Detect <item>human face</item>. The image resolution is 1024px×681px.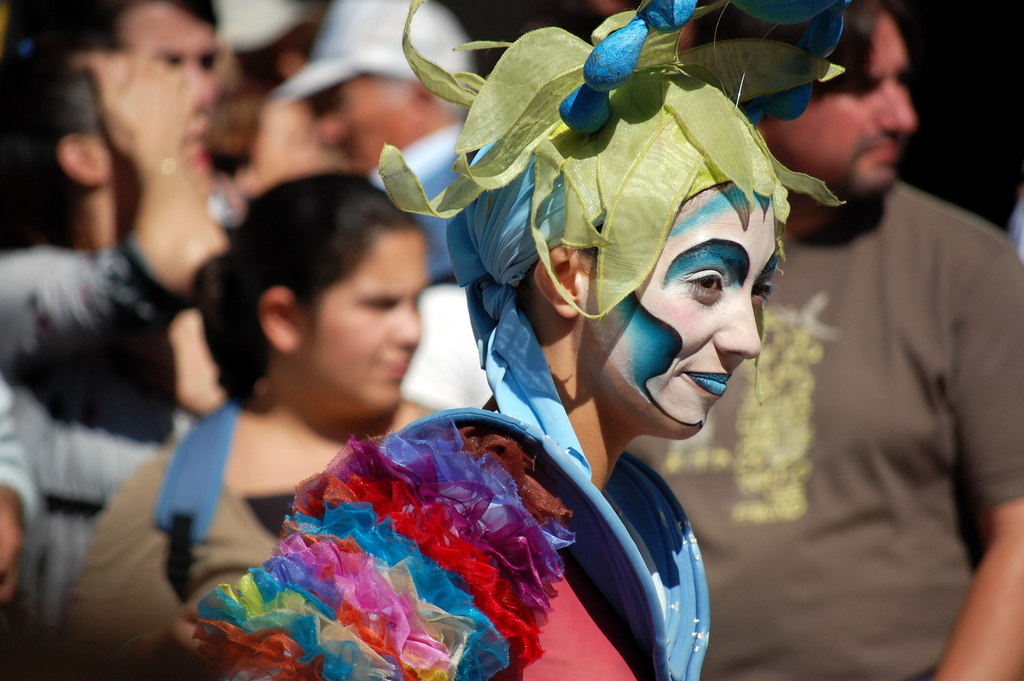
[left=613, top=192, right=785, bottom=450].
